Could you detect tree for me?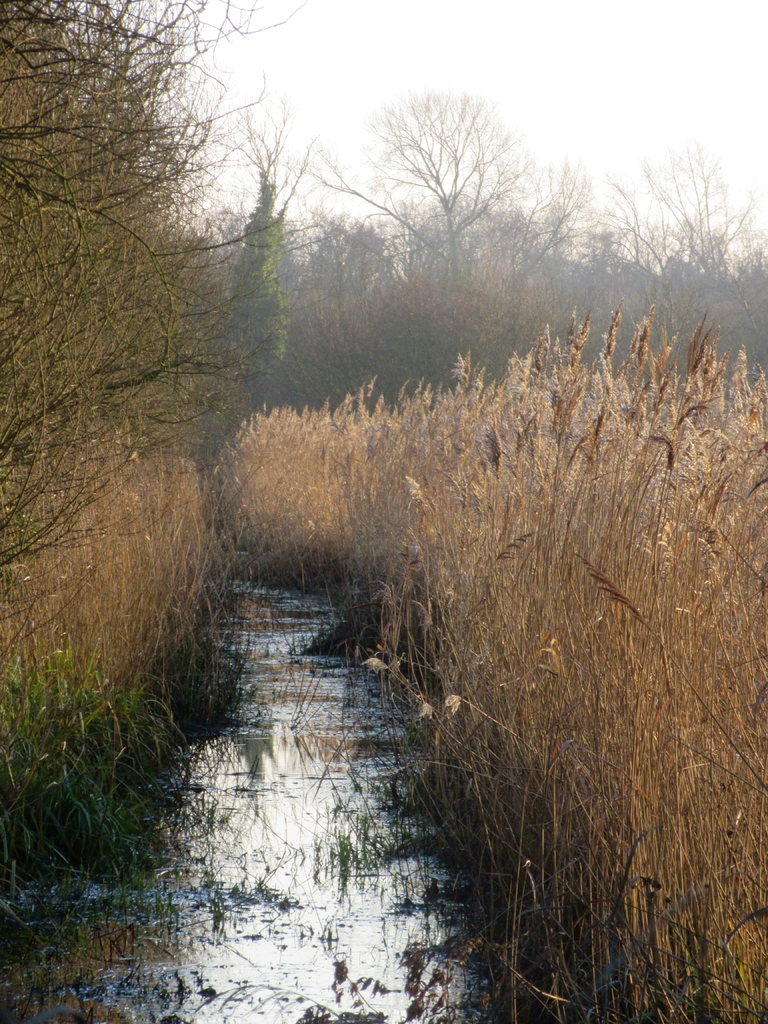
Detection result: [0, 0, 275, 559].
